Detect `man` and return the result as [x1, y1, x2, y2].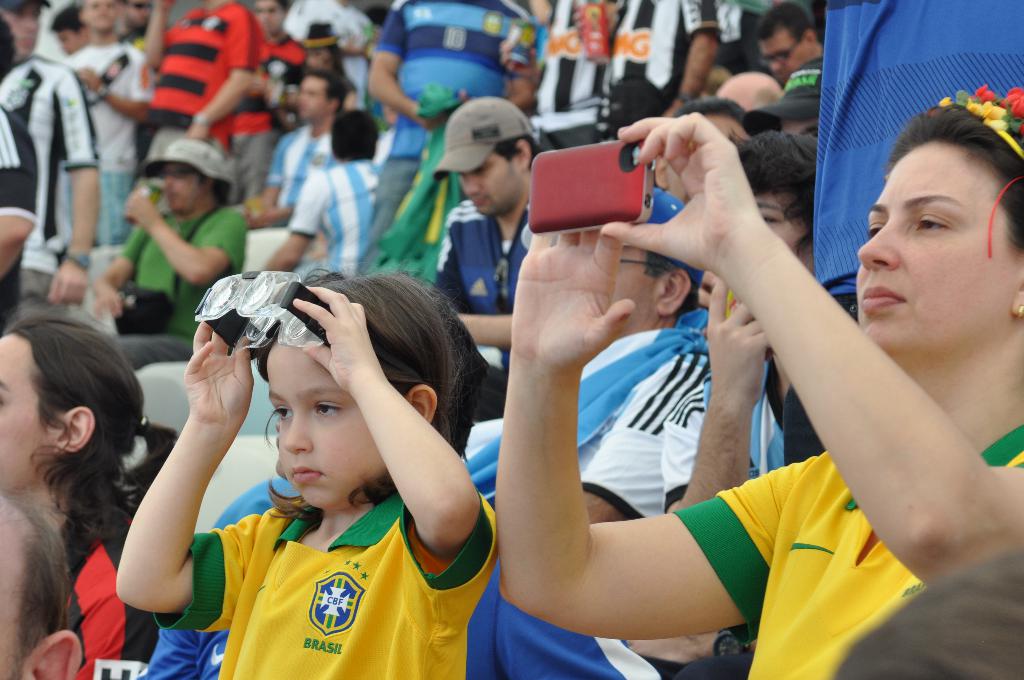
[223, 69, 346, 236].
